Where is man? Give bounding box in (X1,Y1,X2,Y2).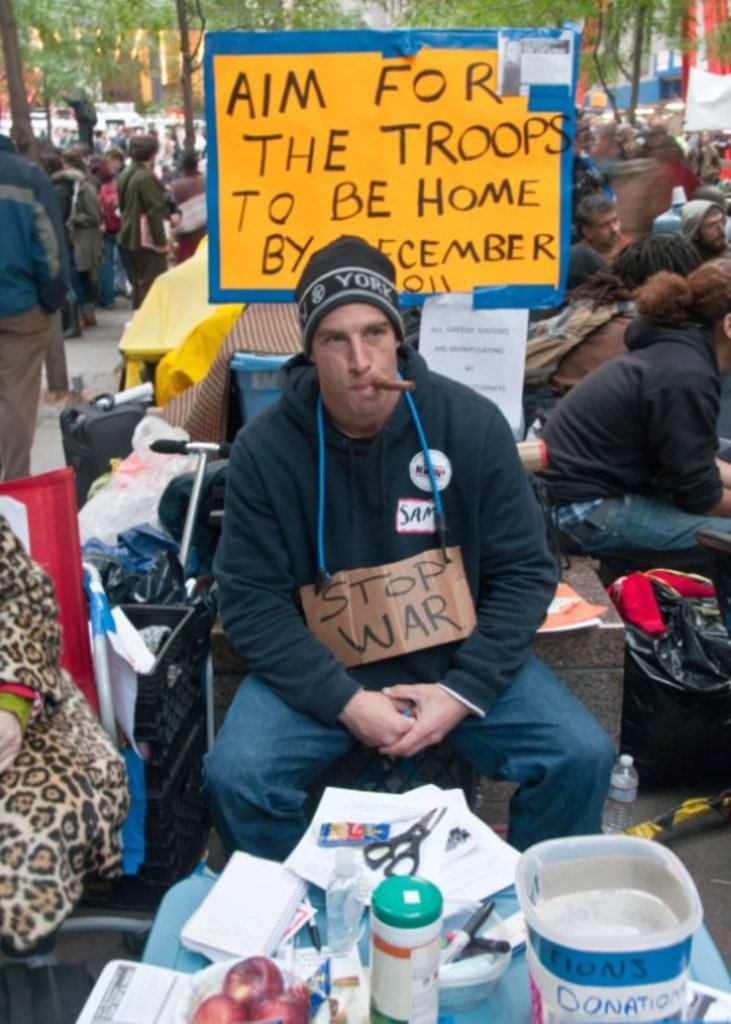
(683,196,730,252).
